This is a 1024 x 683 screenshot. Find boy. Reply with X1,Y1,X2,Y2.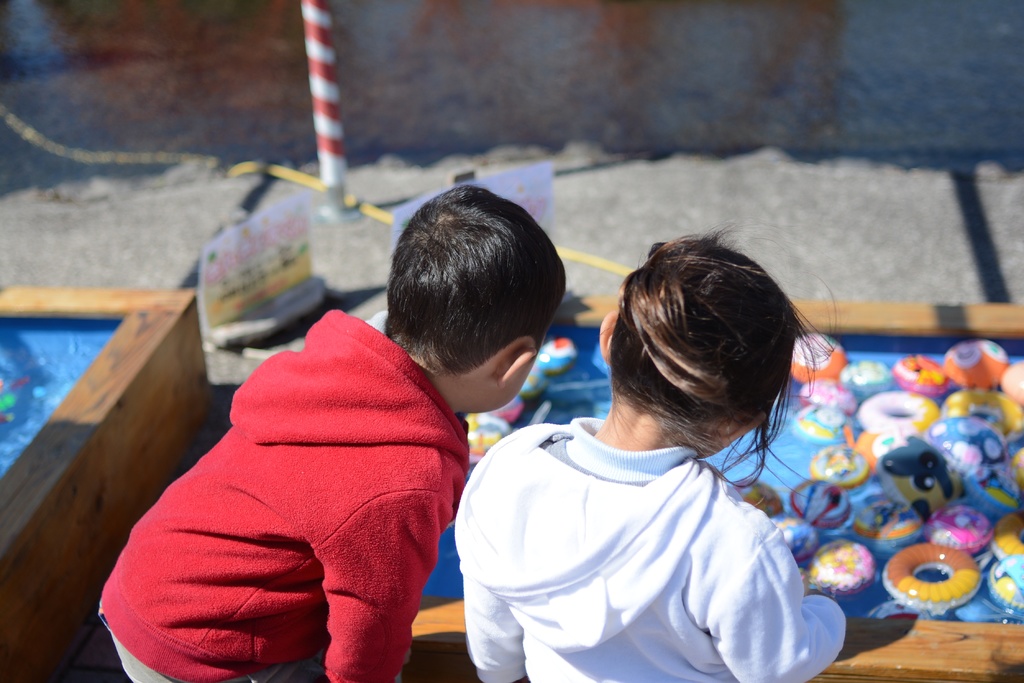
102,181,568,682.
